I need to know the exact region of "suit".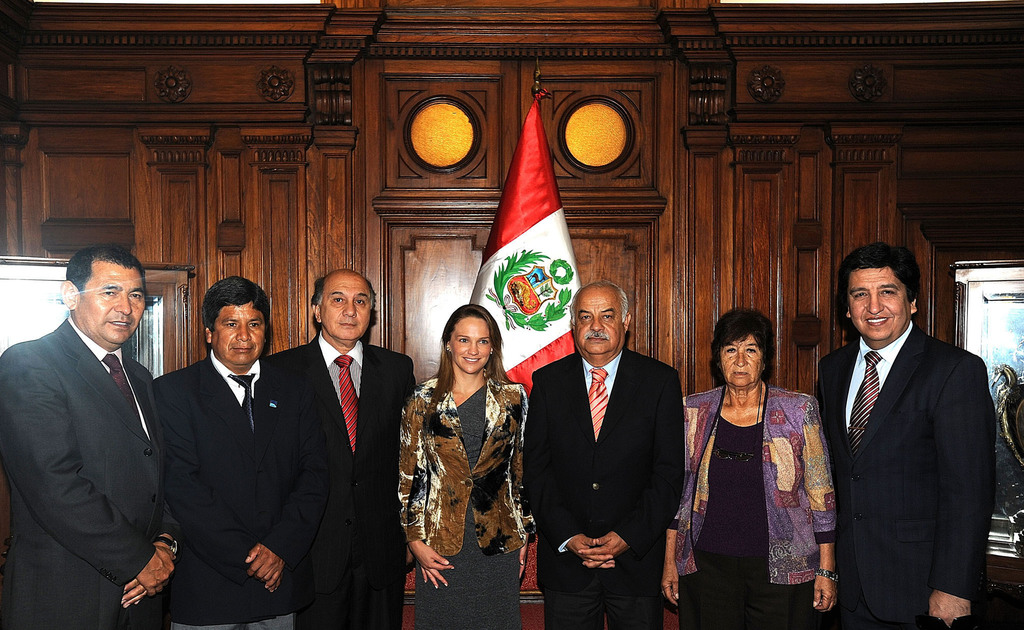
Region: region(811, 244, 1000, 629).
